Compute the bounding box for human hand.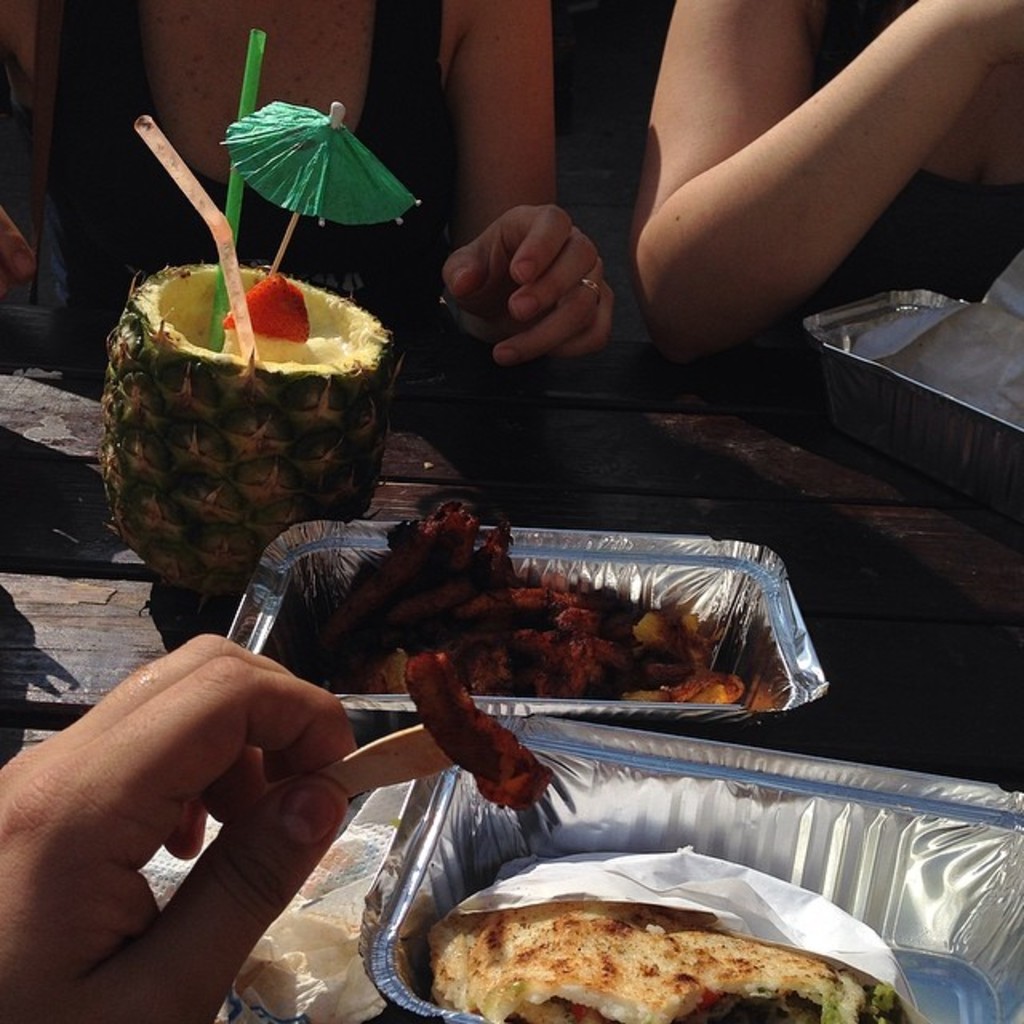
{"left": 403, "top": 187, "right": 640, "bottom": 355}.
